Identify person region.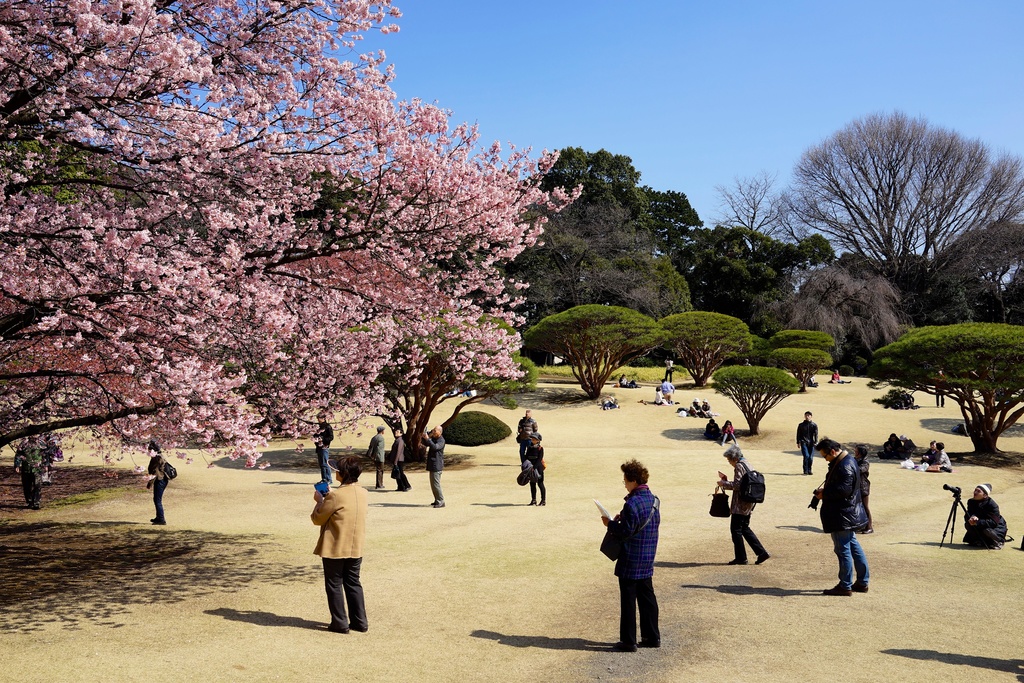
Region: <bbox>935, 370, 947, 408</bbox>.
